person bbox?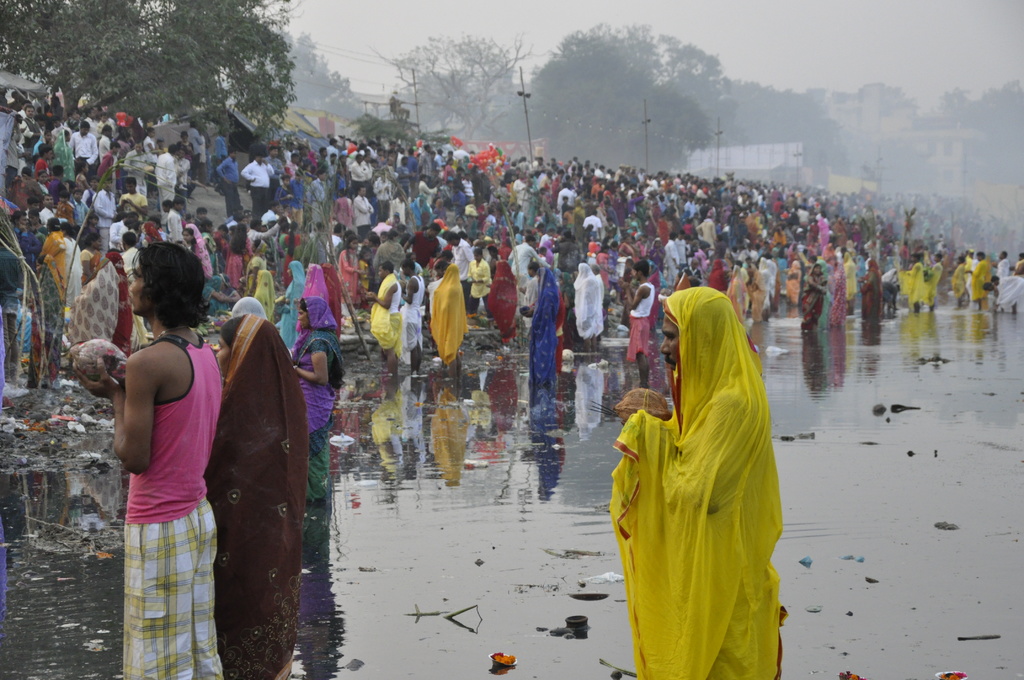
detection(69, 233, 98, 287)
